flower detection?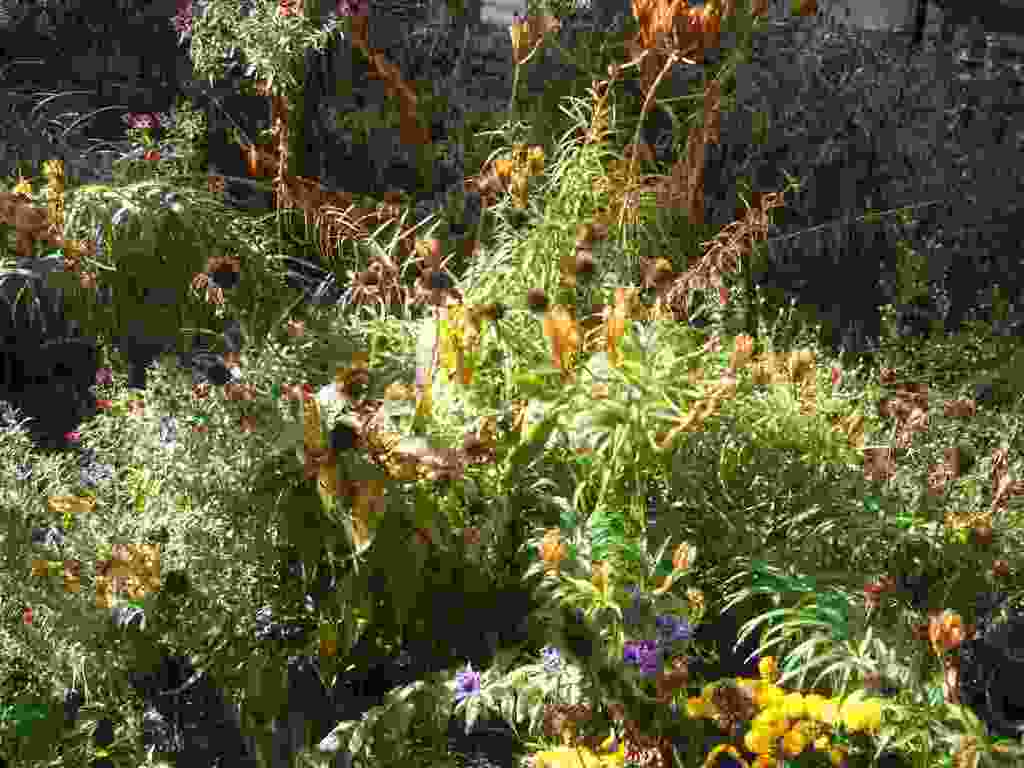
crop(94, 395, 111, 409)
